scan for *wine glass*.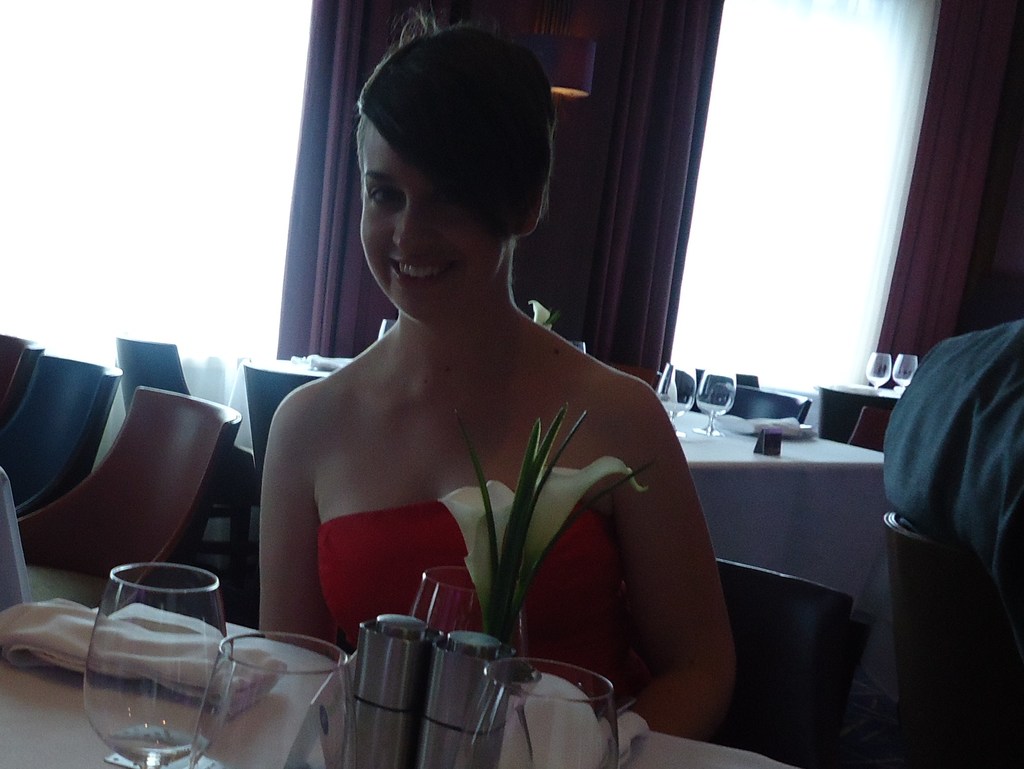
Scan result: [184, 630, 355, 768].
